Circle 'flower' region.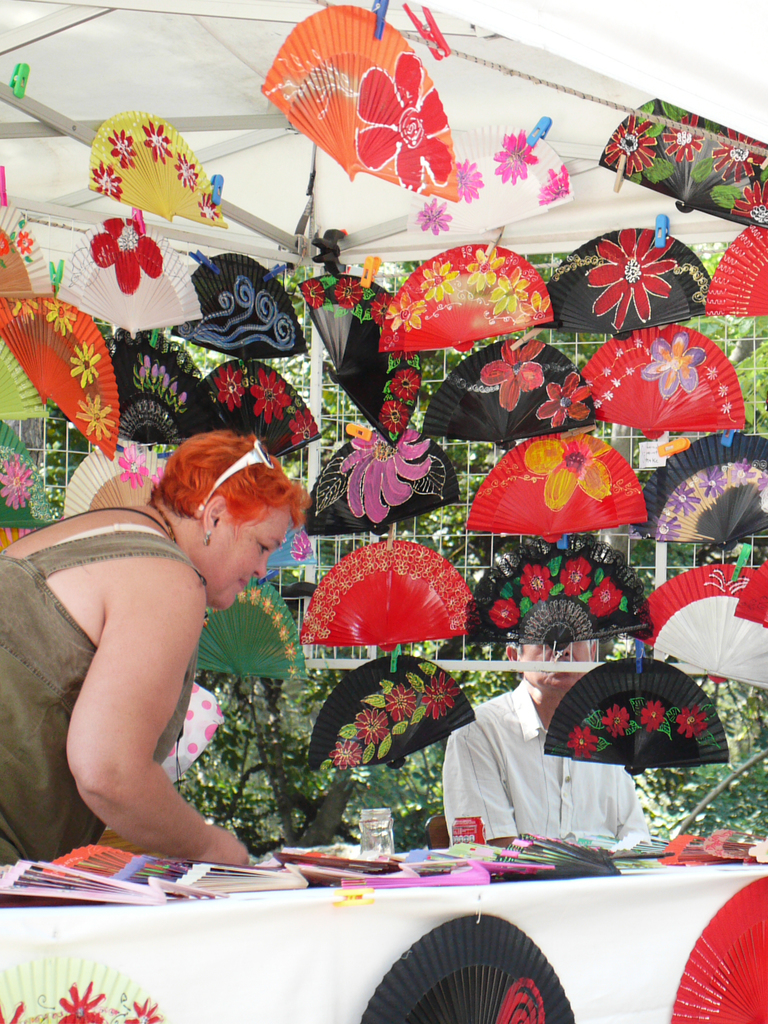
Region: 420, 195, 449, 234.
